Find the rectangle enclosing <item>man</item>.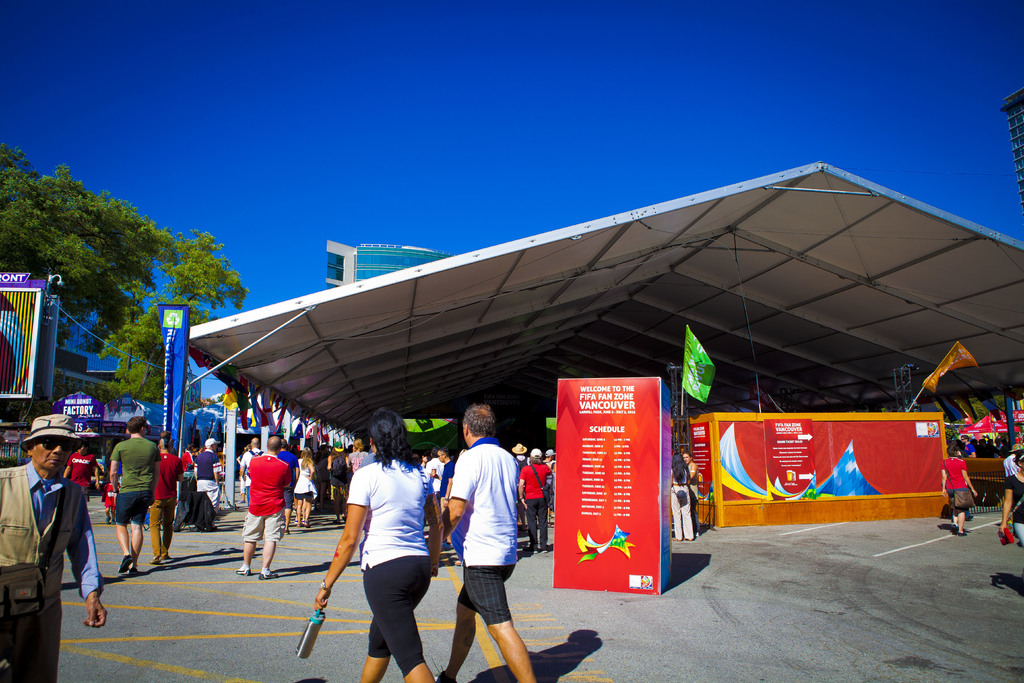
(152, 431, 184, 562).
